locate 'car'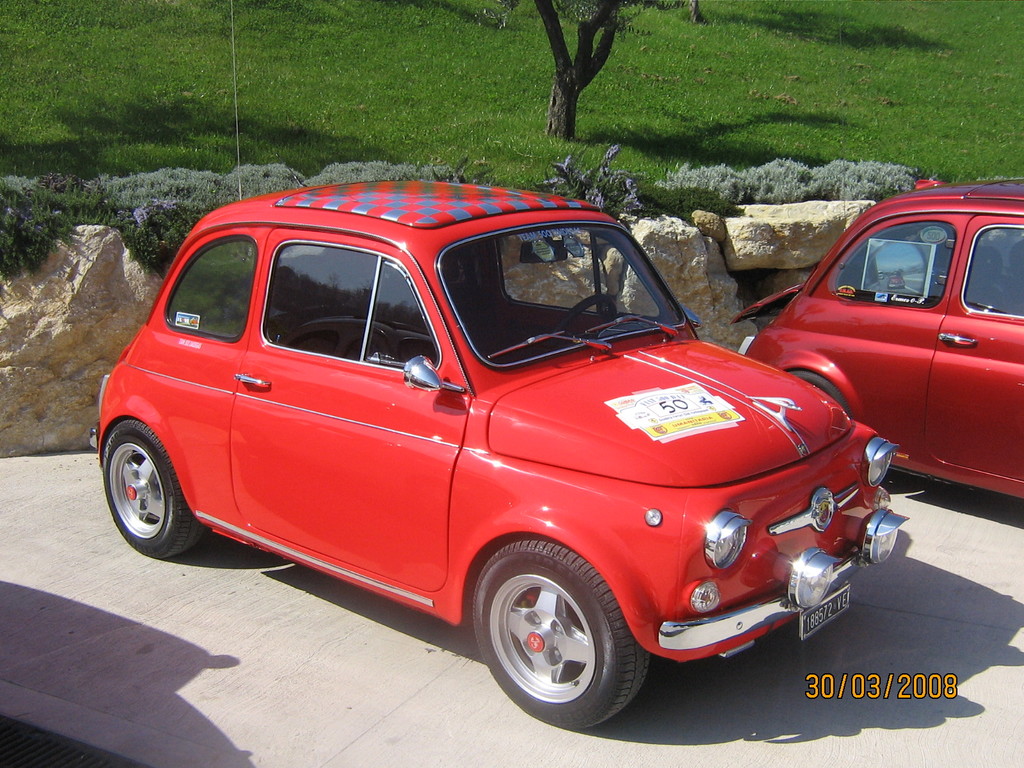
Rect(95, 0, 923, 729)
